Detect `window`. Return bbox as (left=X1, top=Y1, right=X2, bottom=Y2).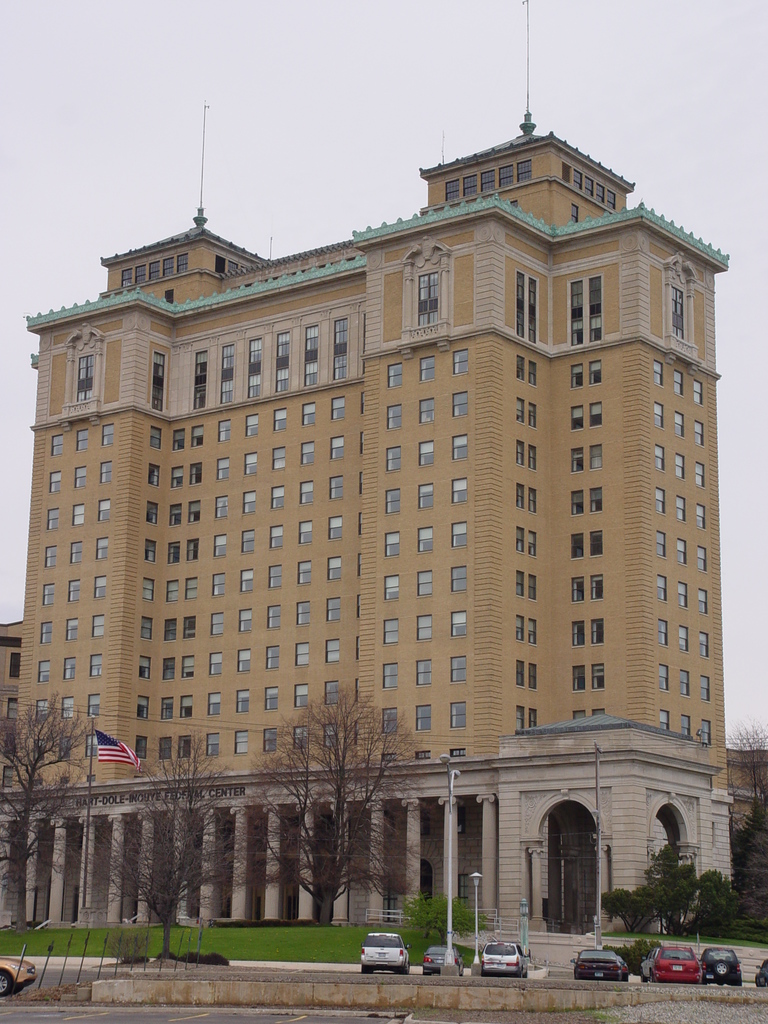
(left=694, top=376, right=706, bottom=405).
